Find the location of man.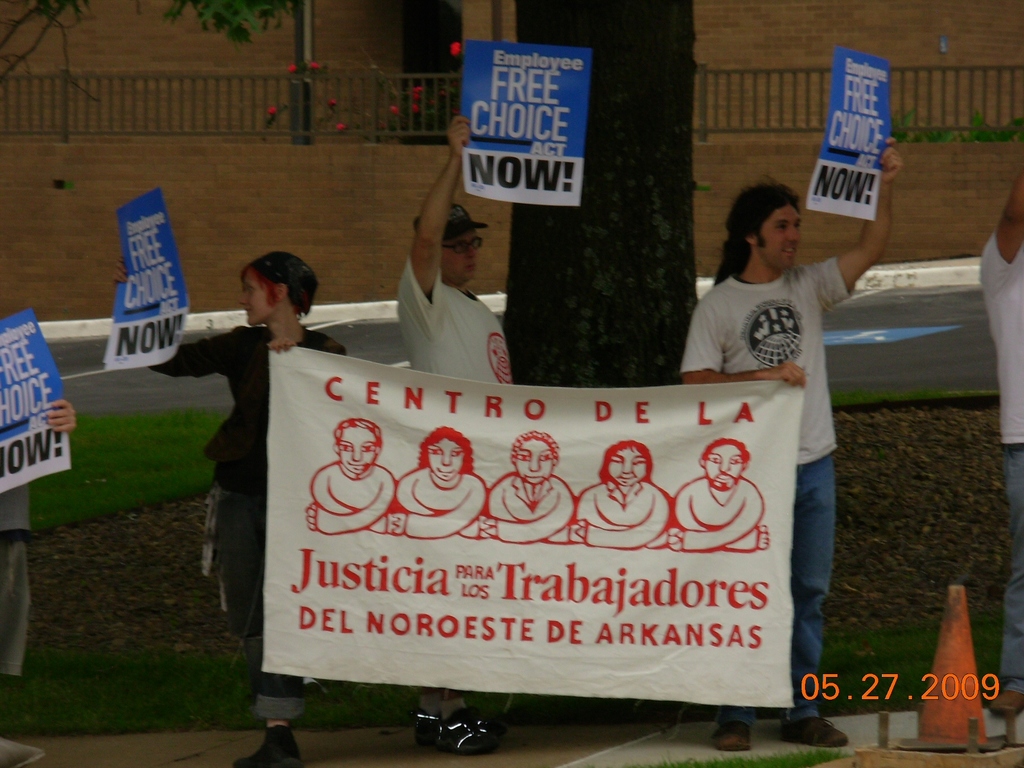
Location: x1=978 y1=169 x2=1023 y2=717.
